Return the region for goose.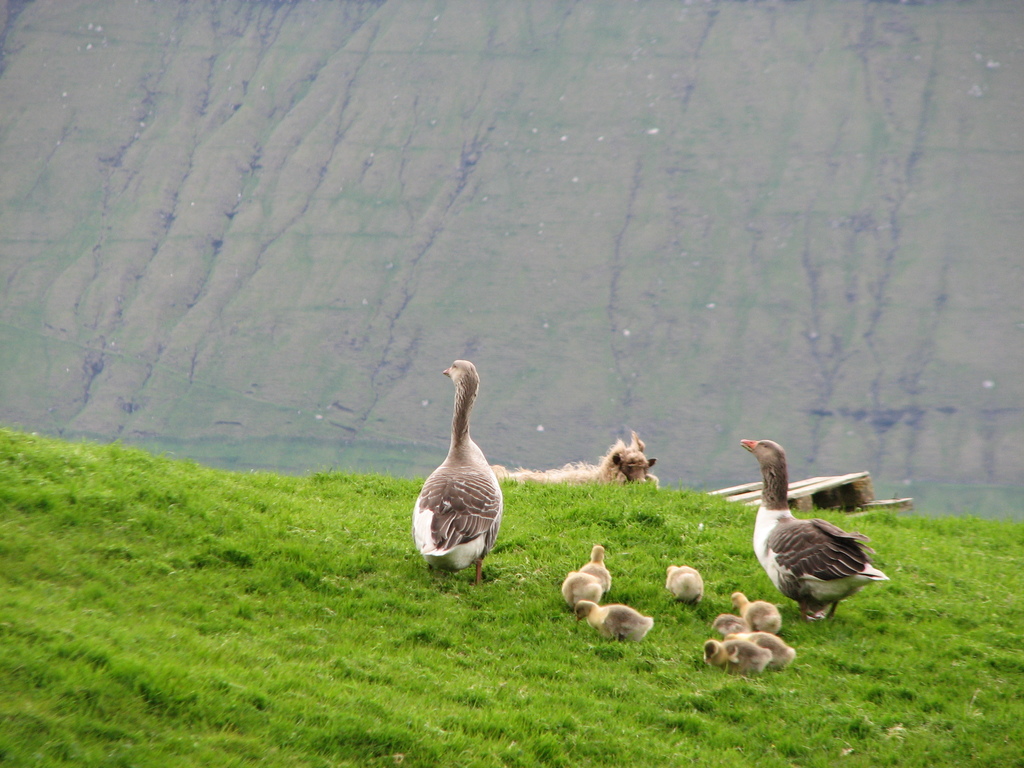
x1=714 y1=611 x2=753 y2=634.
